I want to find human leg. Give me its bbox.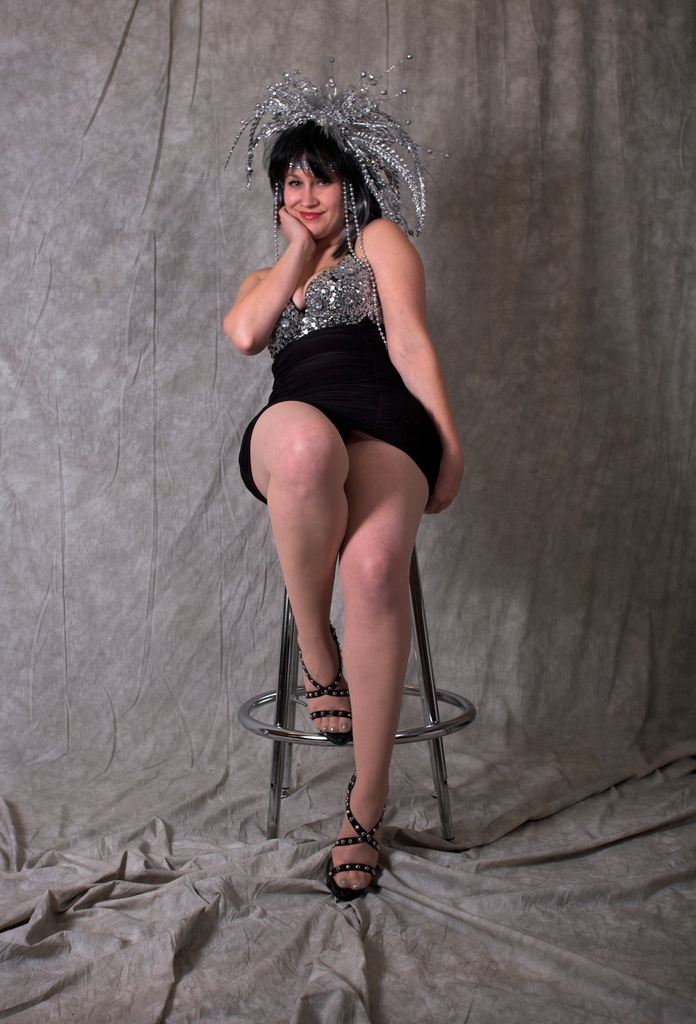
328/439/431/895.
